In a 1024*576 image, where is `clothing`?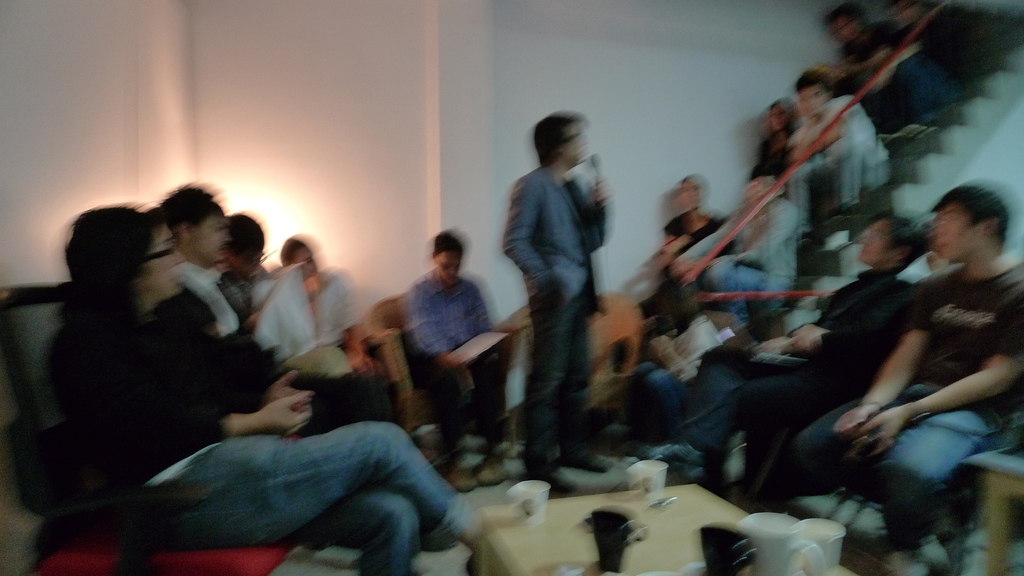
bbox=(748, 118, 801, 188).
